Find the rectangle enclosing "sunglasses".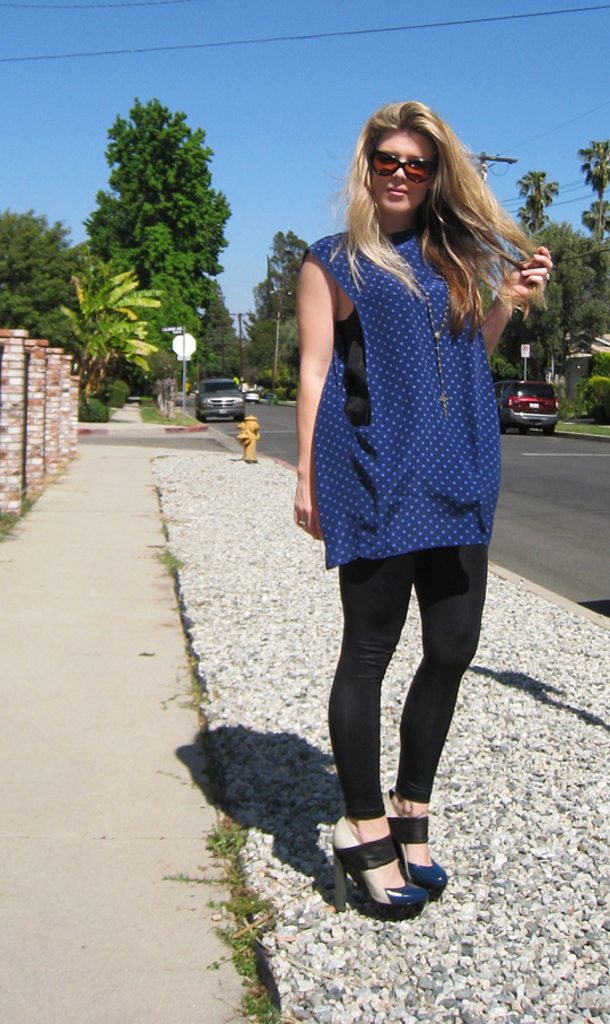
{"x1": 372, "y1": 147, "x2": 433, "y2": 182}.
